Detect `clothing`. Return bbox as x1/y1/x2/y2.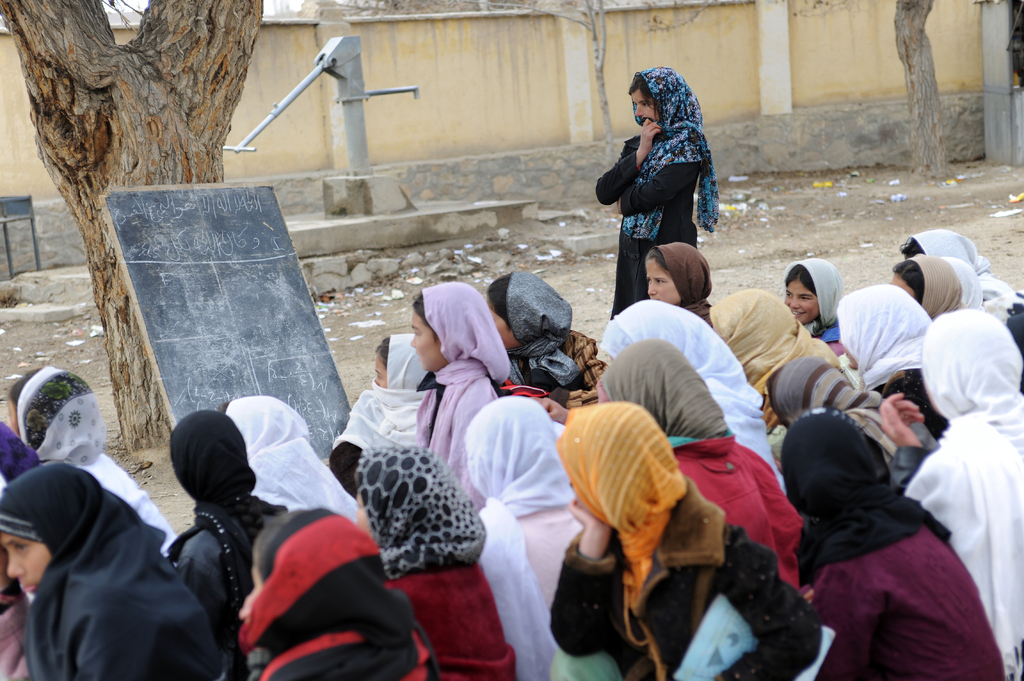
504/271/598/387.
